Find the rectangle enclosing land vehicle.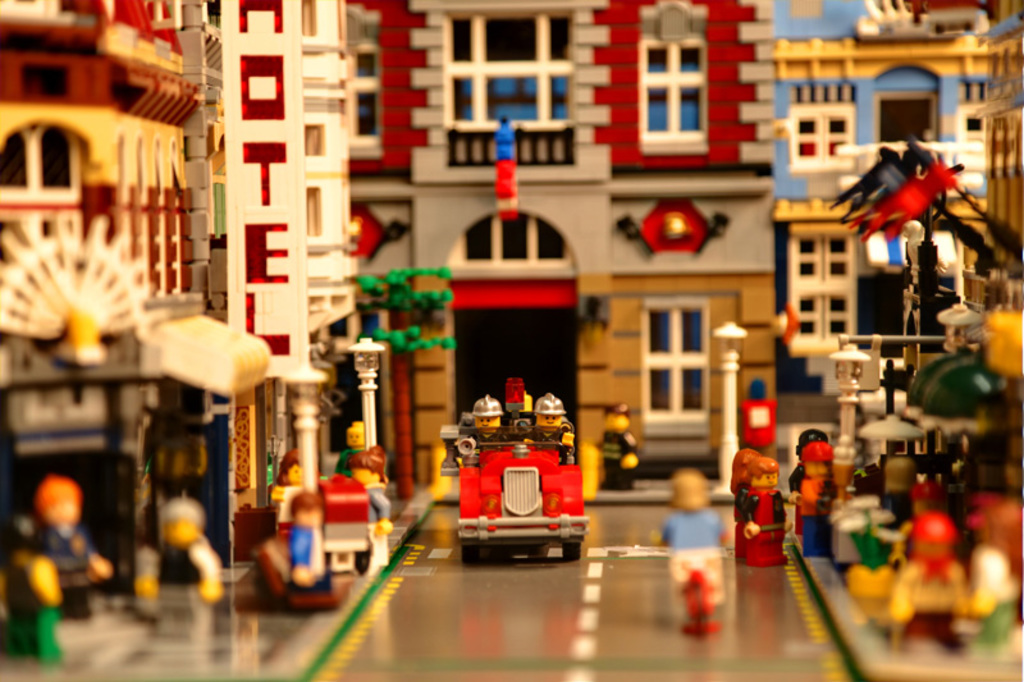
bbox(444, 380, 588, 563).
